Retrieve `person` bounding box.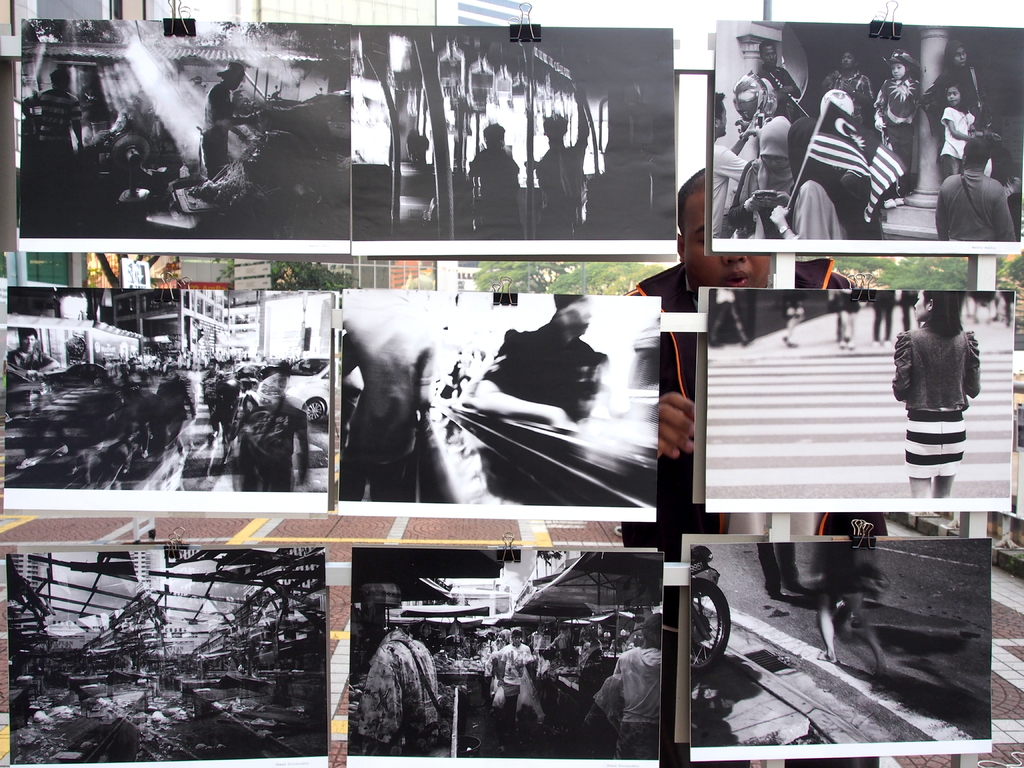
Bounding box: left=4, top=332, right=67, bottom=451.
